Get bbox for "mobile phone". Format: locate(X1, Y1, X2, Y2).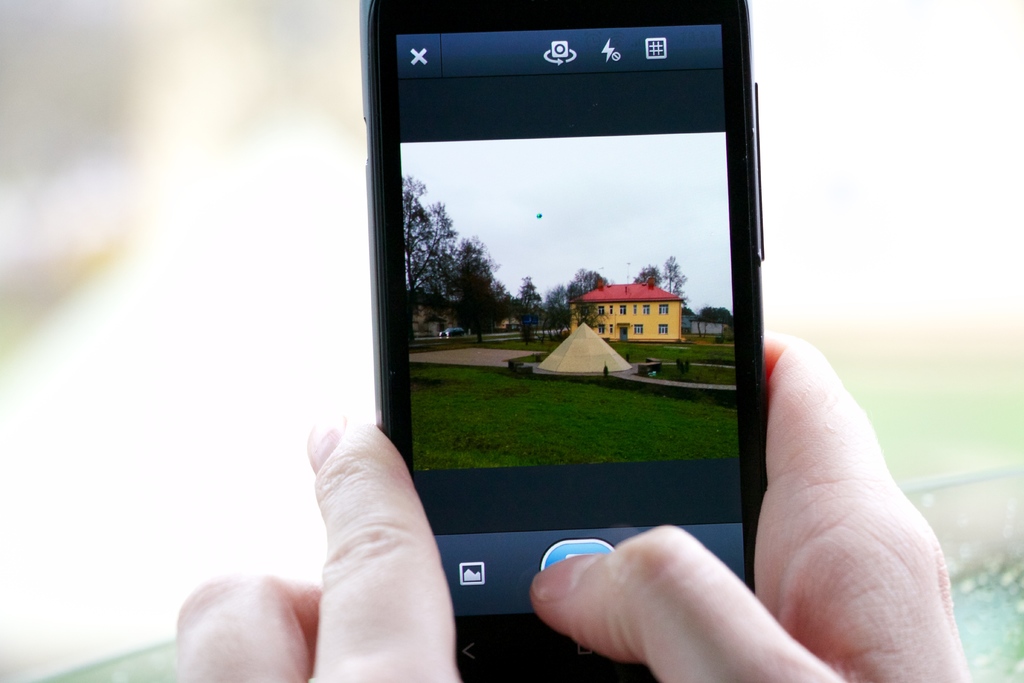
locate(356, 6, 795, 636).
